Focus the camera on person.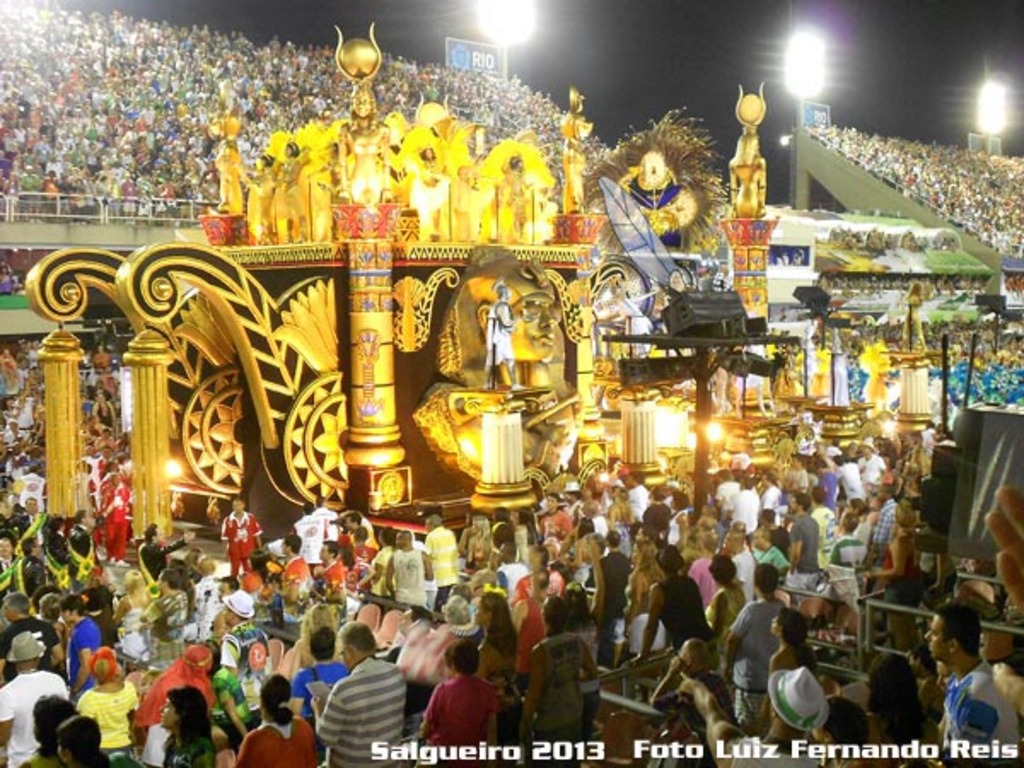
Focus region: box=[142, 573, 191, 676].
